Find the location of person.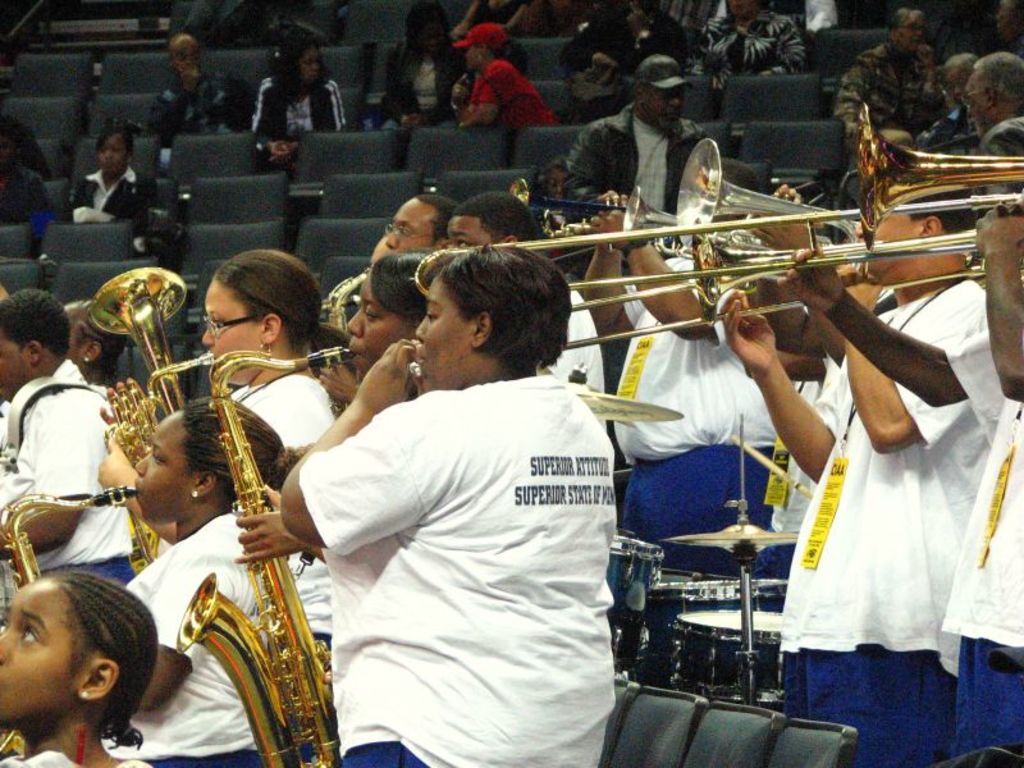
Location: Rect(0, 566, 150, 767).
